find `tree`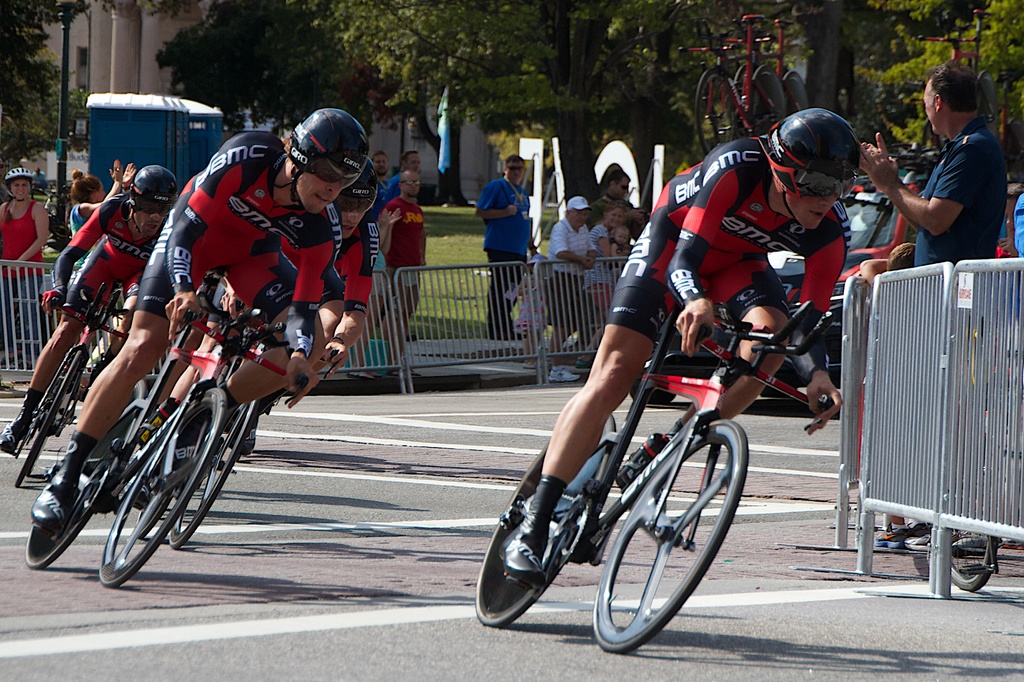
select_region(547, 6, 721, 188)
